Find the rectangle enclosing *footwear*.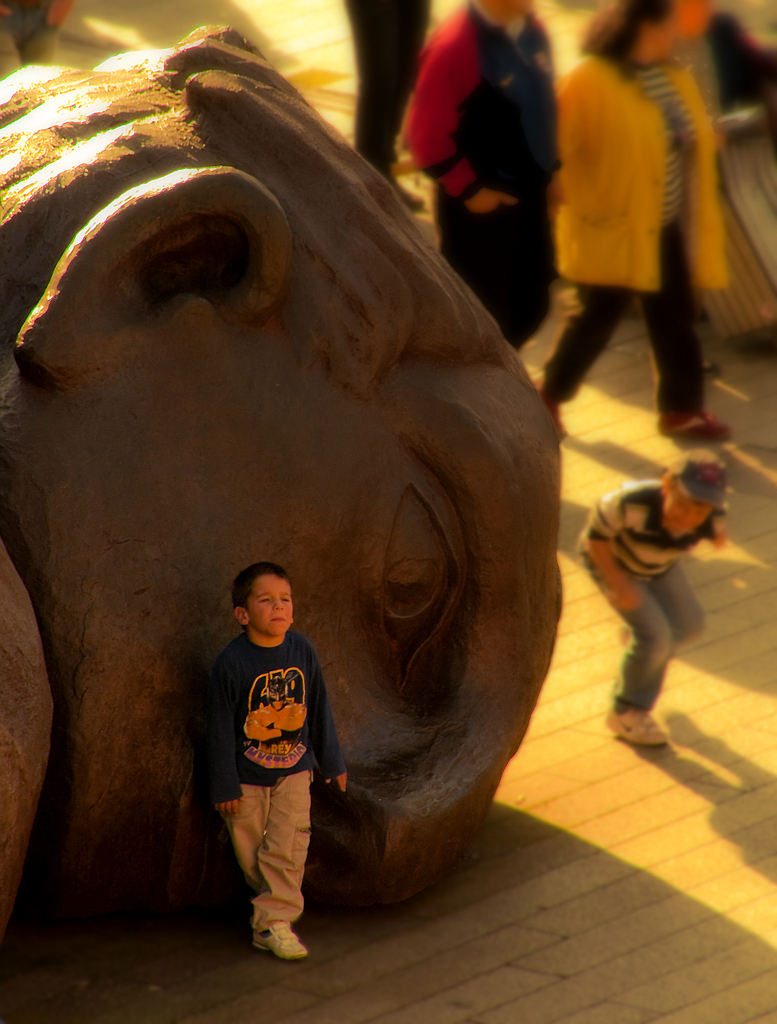
crop(657, 407, 733, 442).
